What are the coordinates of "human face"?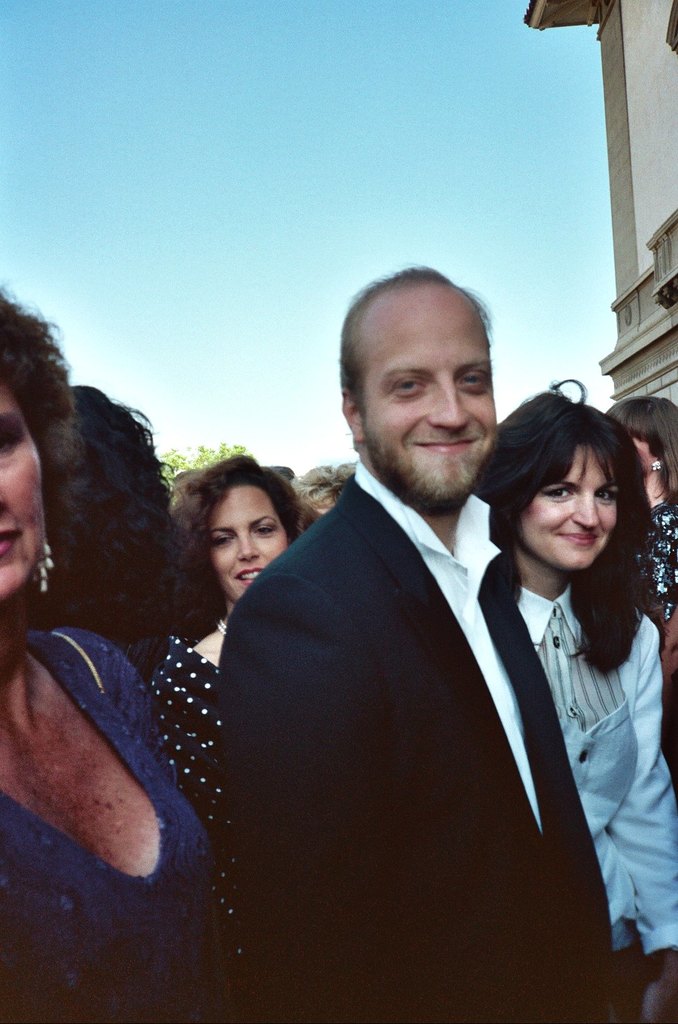
0:384:46:603.
